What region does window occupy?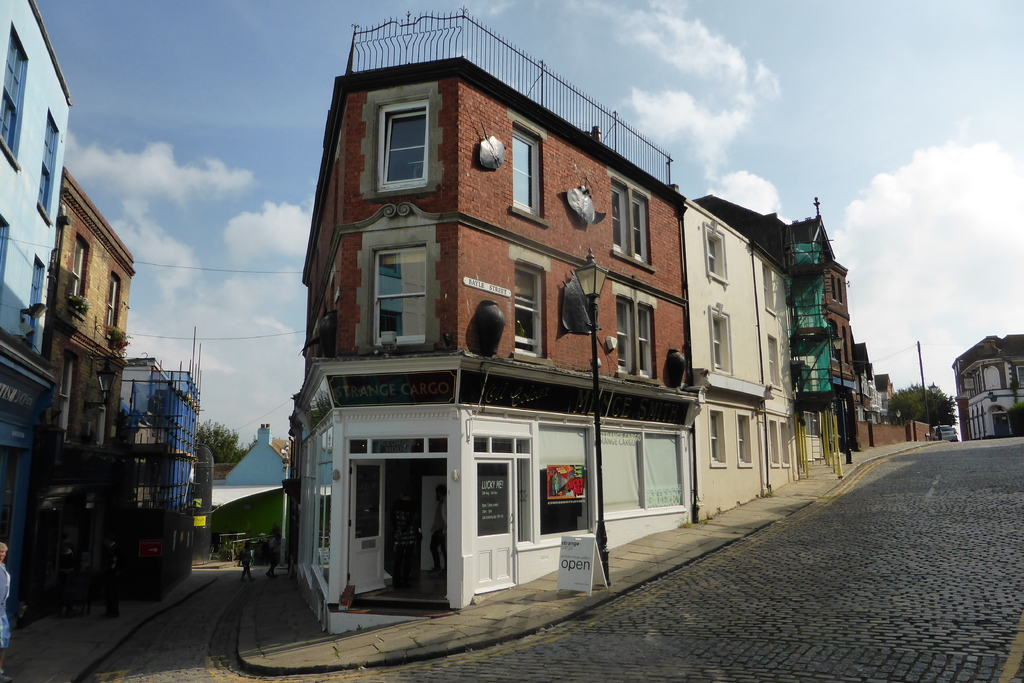
left=767, top=333, right=779, bottom=386.
